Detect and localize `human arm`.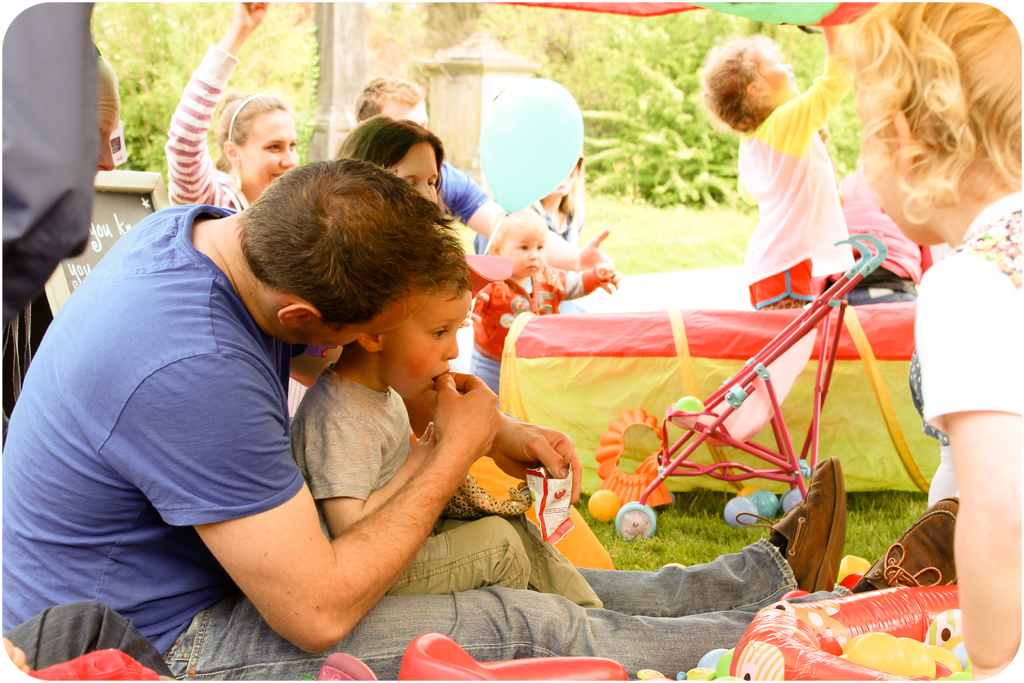
Localized at l=934, t=247, r=1021, b=682.
